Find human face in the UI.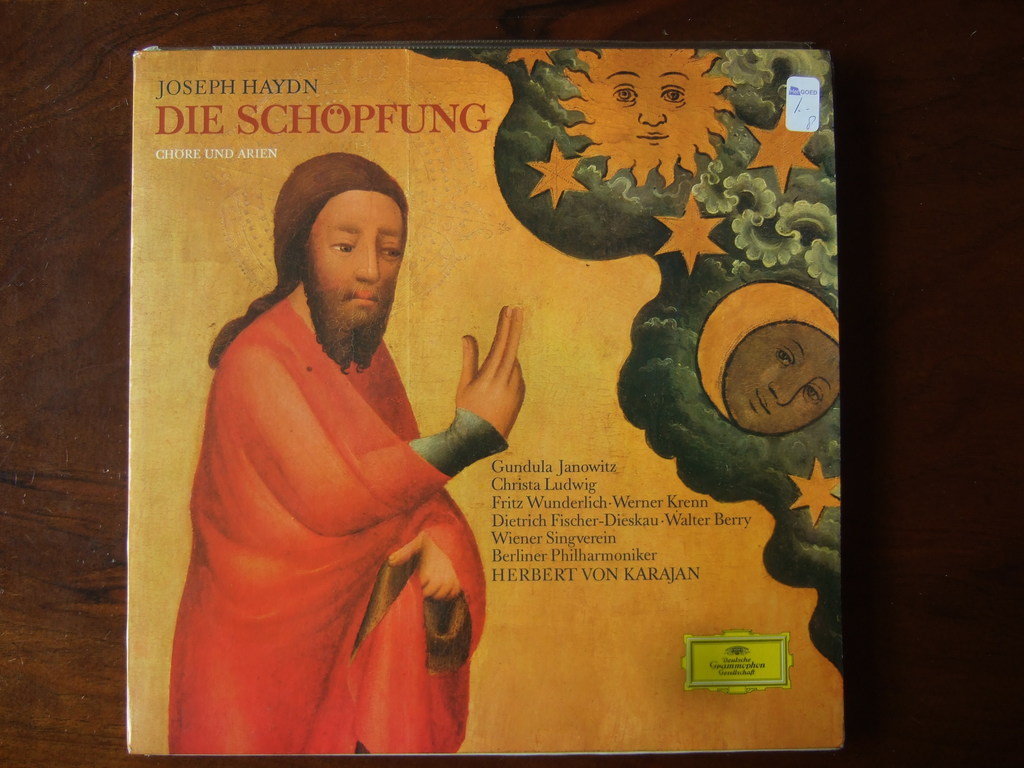
UI element at bbox=[726, 325, 841, 436].
